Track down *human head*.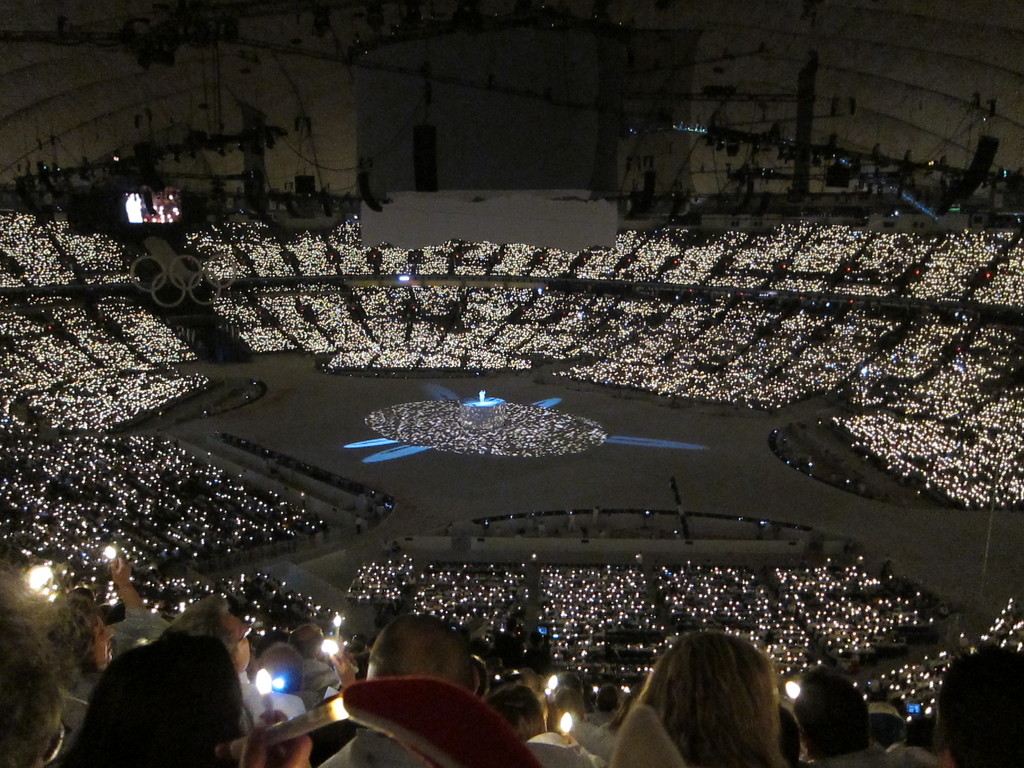
Tracked to 51 596 116 669.
